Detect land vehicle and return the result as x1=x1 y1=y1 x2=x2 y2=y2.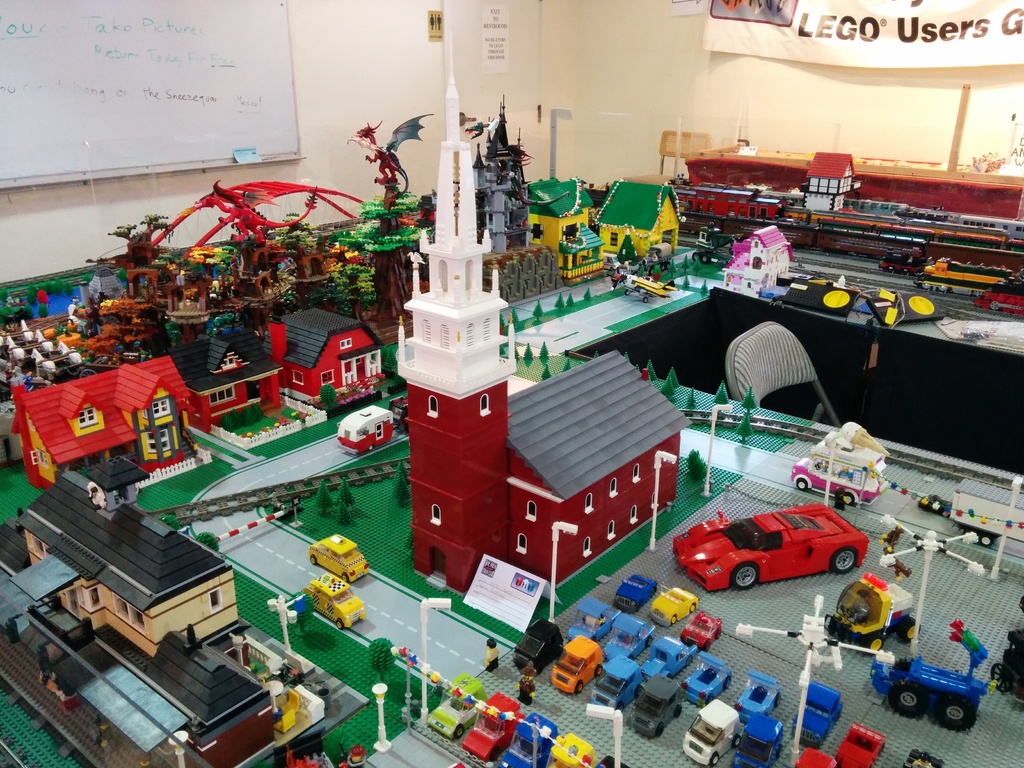
x1=564 y1=596 x2=623 y2=645.
